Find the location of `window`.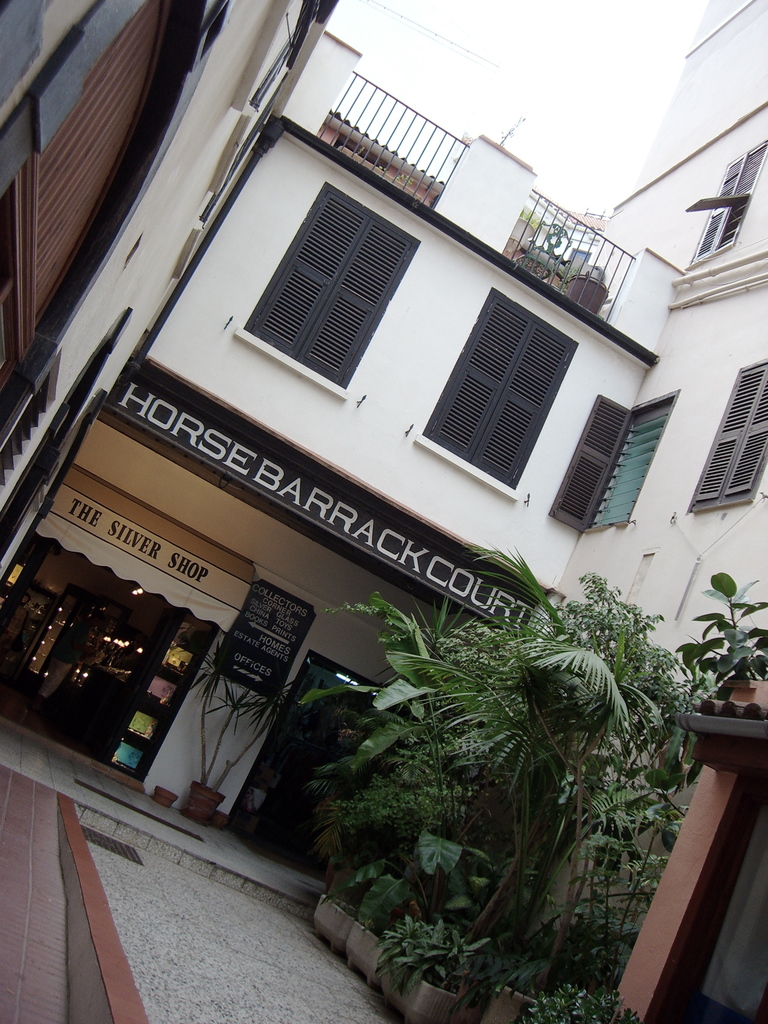
Location: <box>678,147,767,260</box>.
